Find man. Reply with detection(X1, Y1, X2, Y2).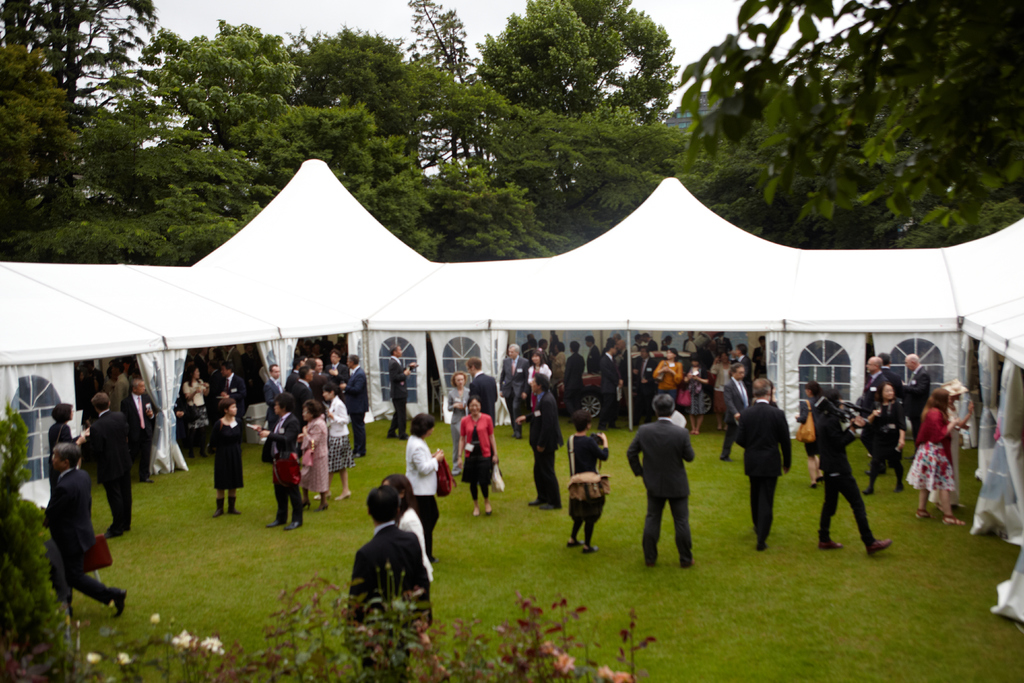
detection(119, 380, 161, 485).
